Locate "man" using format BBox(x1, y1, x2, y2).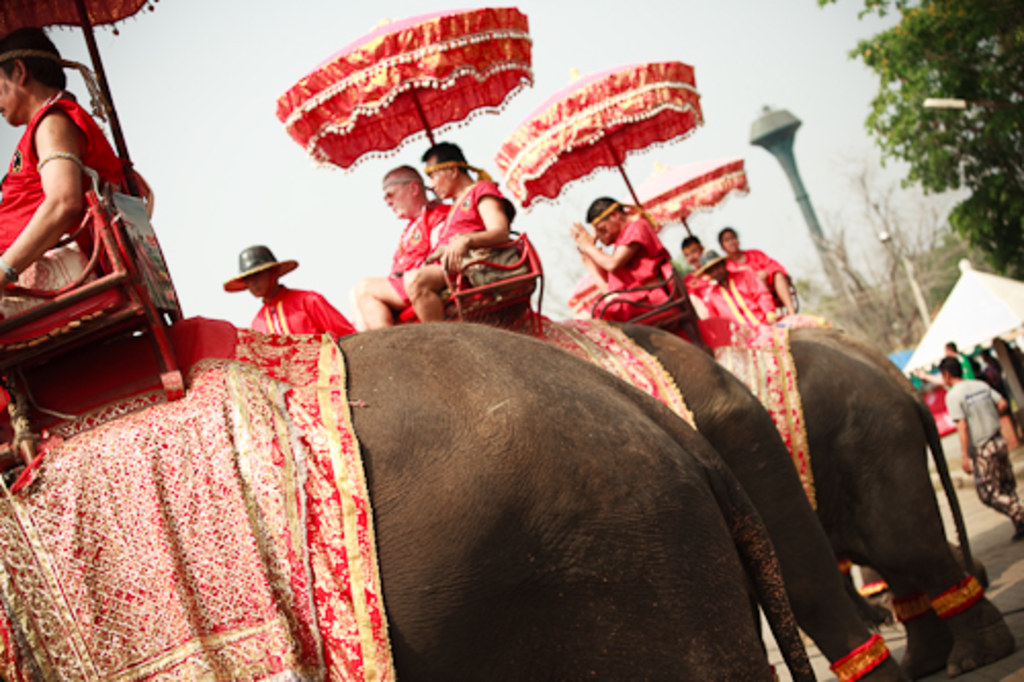
BBox(0, 20, 100, 311).
